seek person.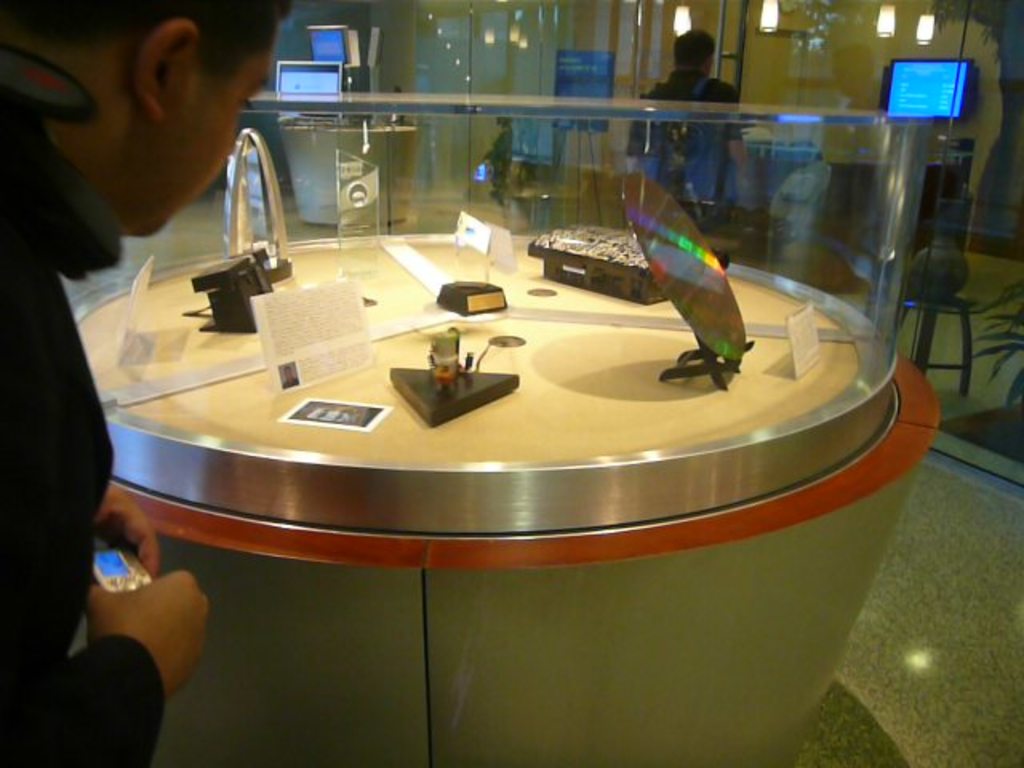
(left=0, top=0, right=298, bottom=766).
